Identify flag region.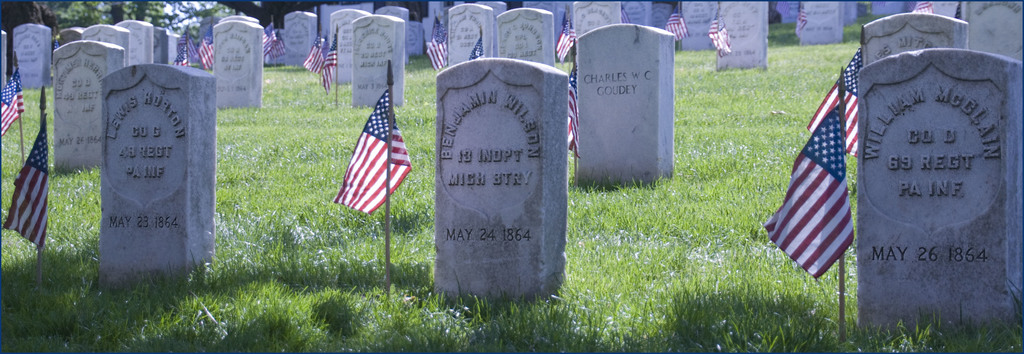
Region: <bbox>658, 4, 692, 46</bbox>.
